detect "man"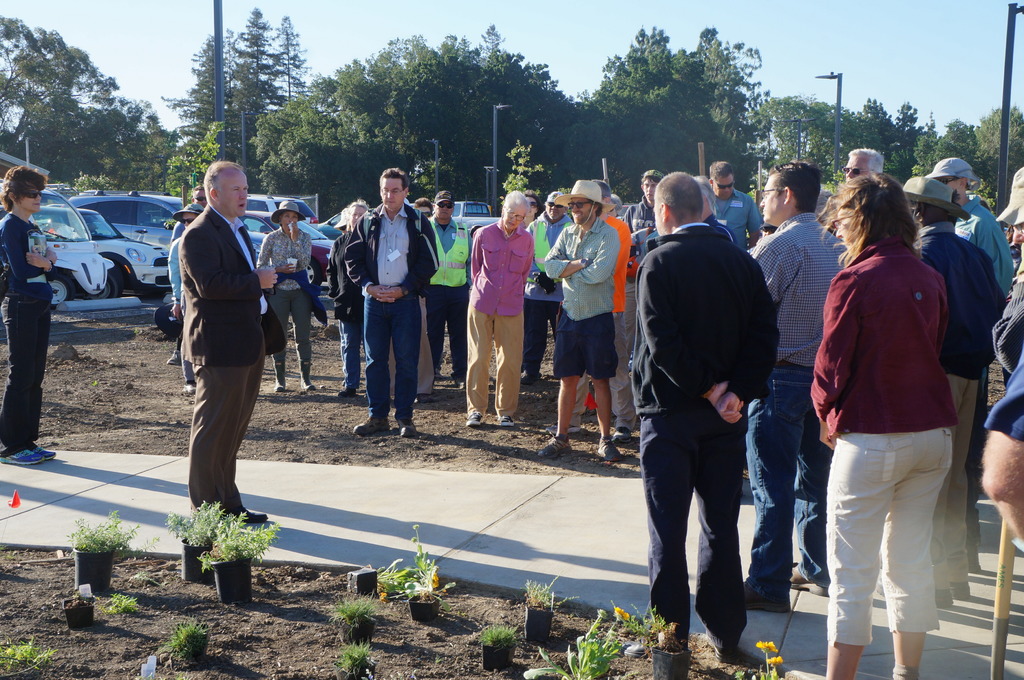
region(498, 186, 532, 396)
